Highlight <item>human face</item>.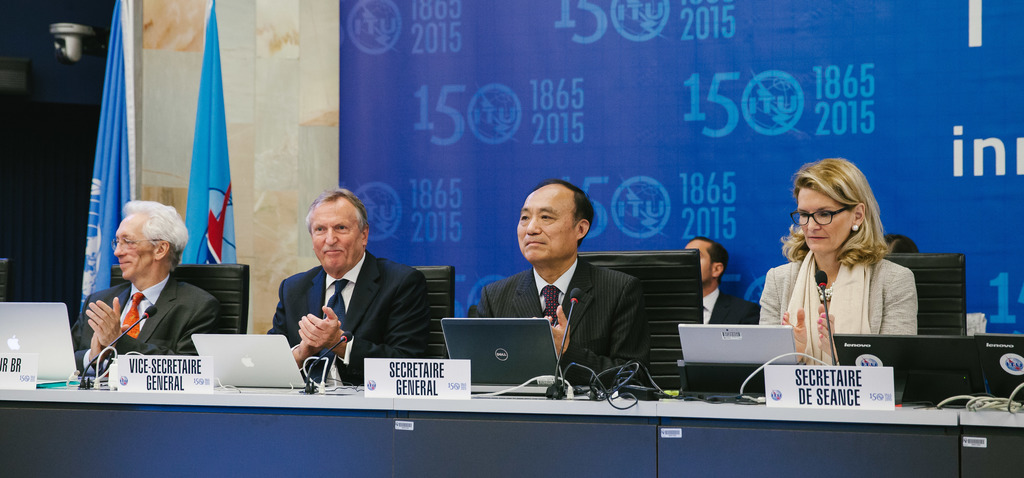
Highlighted region: Rect(518, 187, 575, 267).
